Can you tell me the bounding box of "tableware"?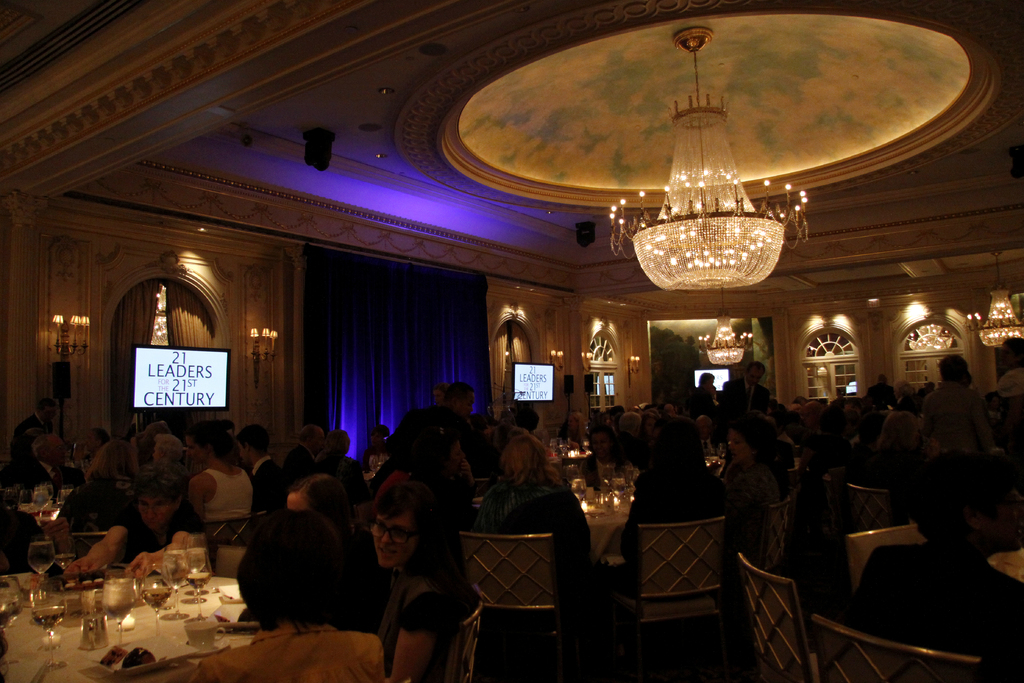
pyautogui.locateOnScreen(58, 484, 74, 506).
